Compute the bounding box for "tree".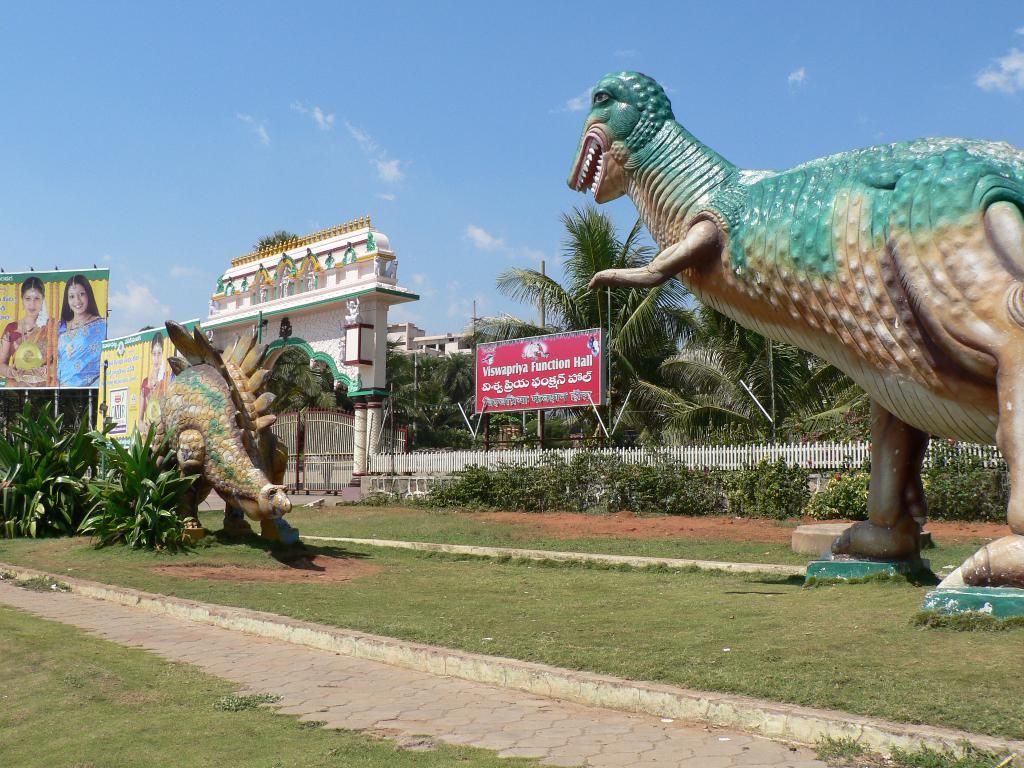
Rect(493, 204, 719, 448).
